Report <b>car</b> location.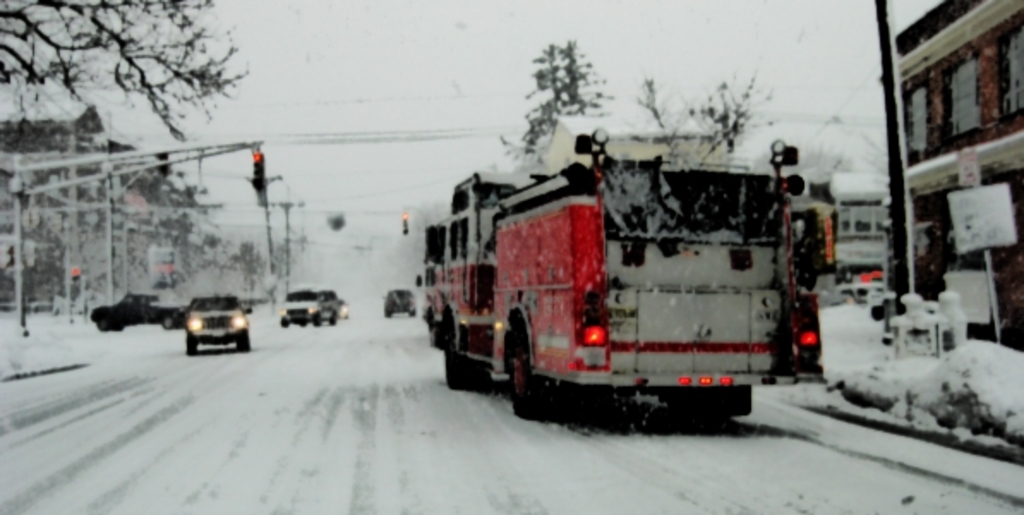
Report: (382, 285, 415, 323).
